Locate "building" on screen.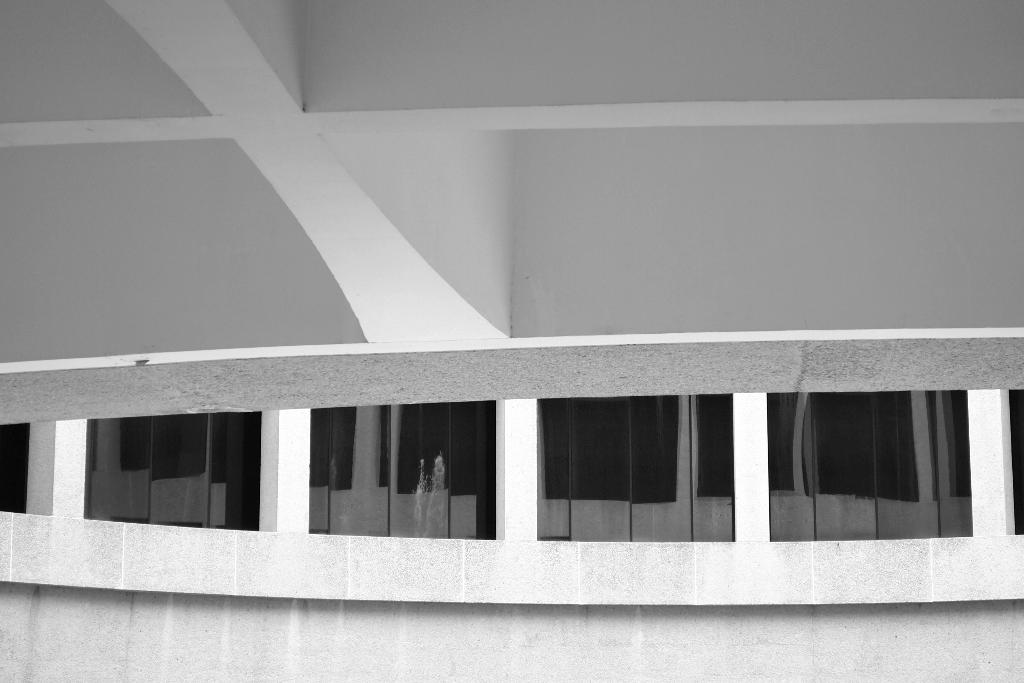
On screen at (0,0,1023,682).
